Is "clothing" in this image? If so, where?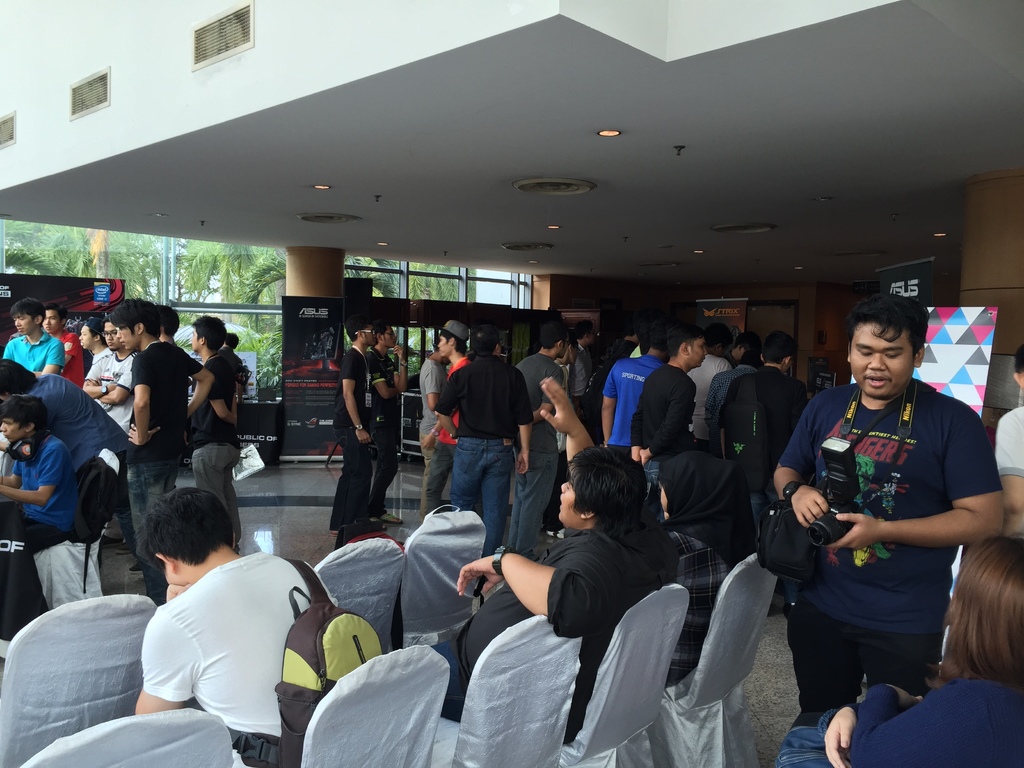
Yes, at bbox(563, 342, 592, 415).
